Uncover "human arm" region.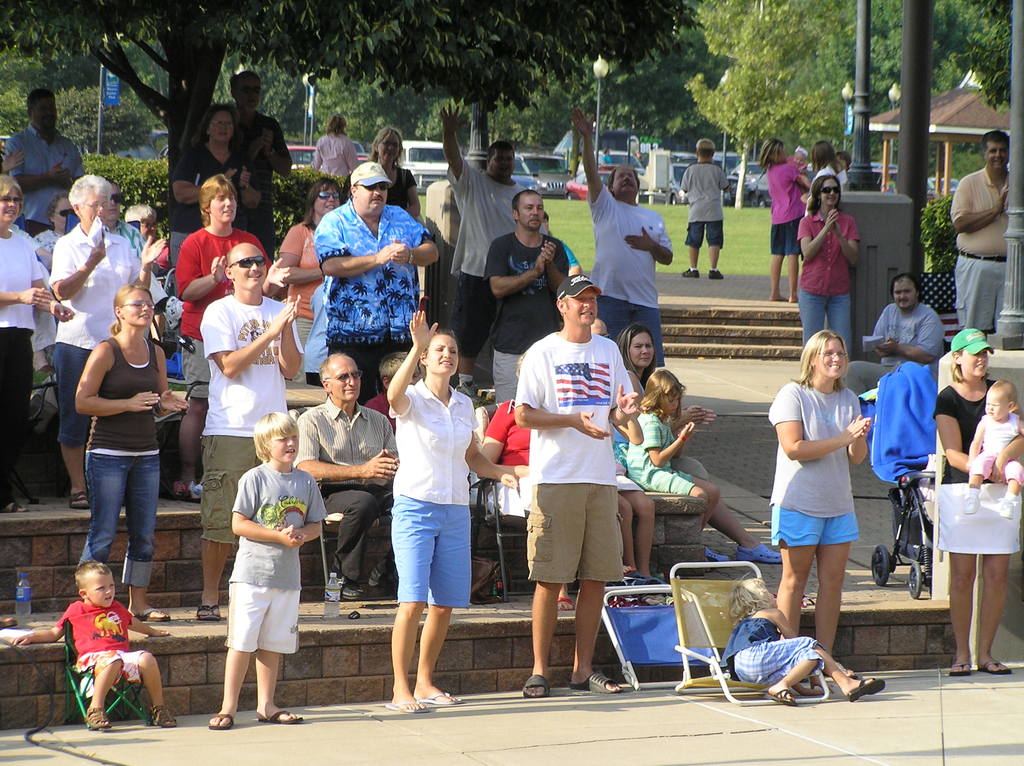
Uncovered: {"x1": 466, "y1": 403, "x2": 528, "y2": 481}.
